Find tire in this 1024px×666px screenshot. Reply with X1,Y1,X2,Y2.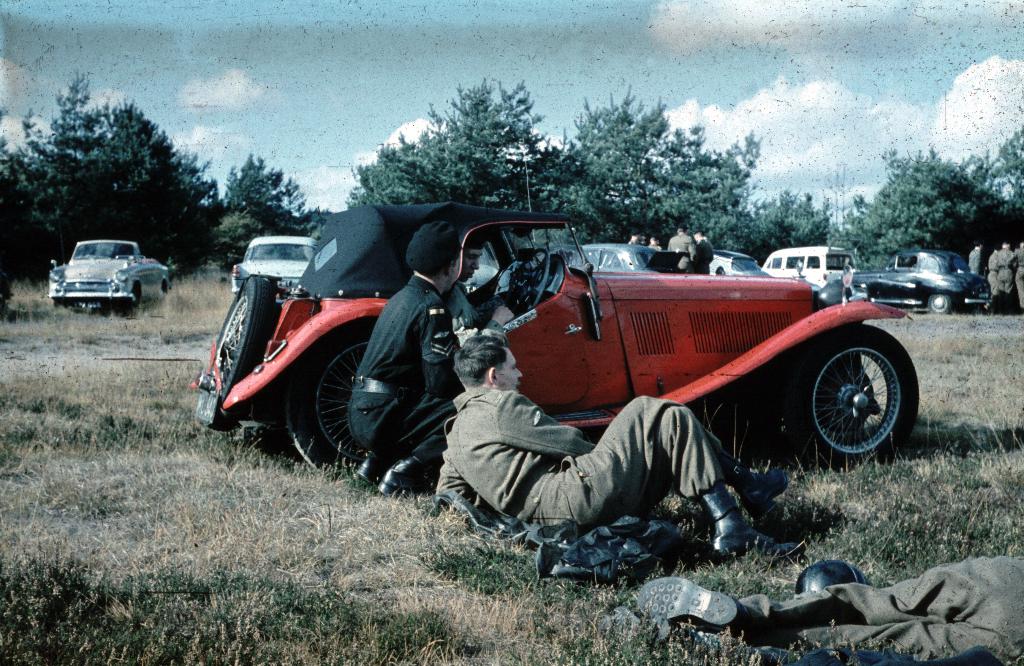
122,287,139,315.
